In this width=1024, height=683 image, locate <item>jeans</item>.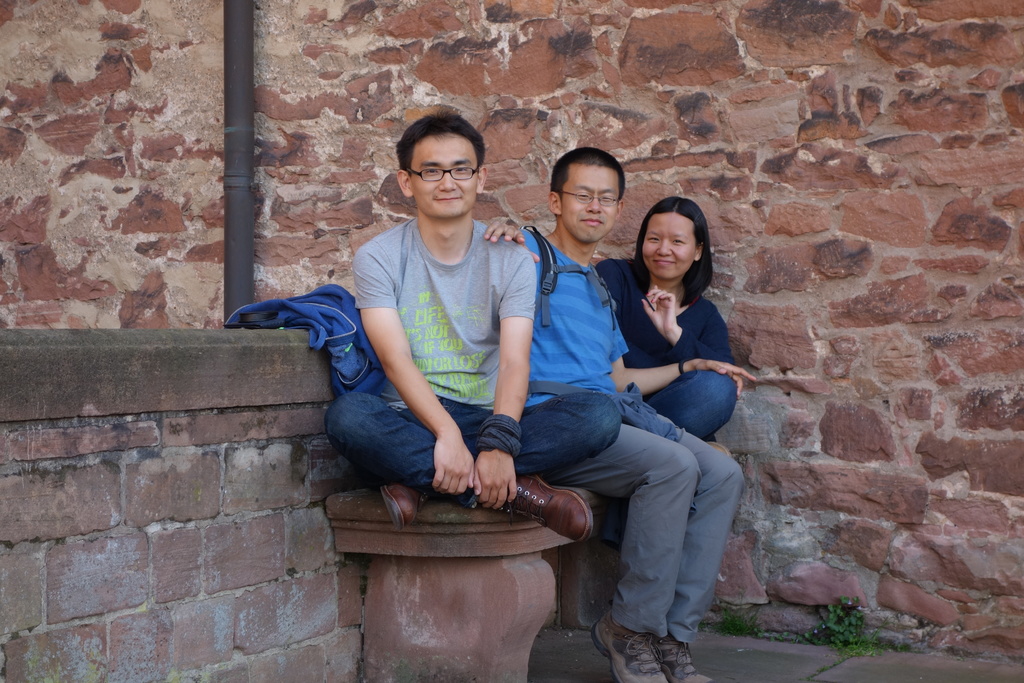
Bounding box: region(640, 372, 740, 441).
